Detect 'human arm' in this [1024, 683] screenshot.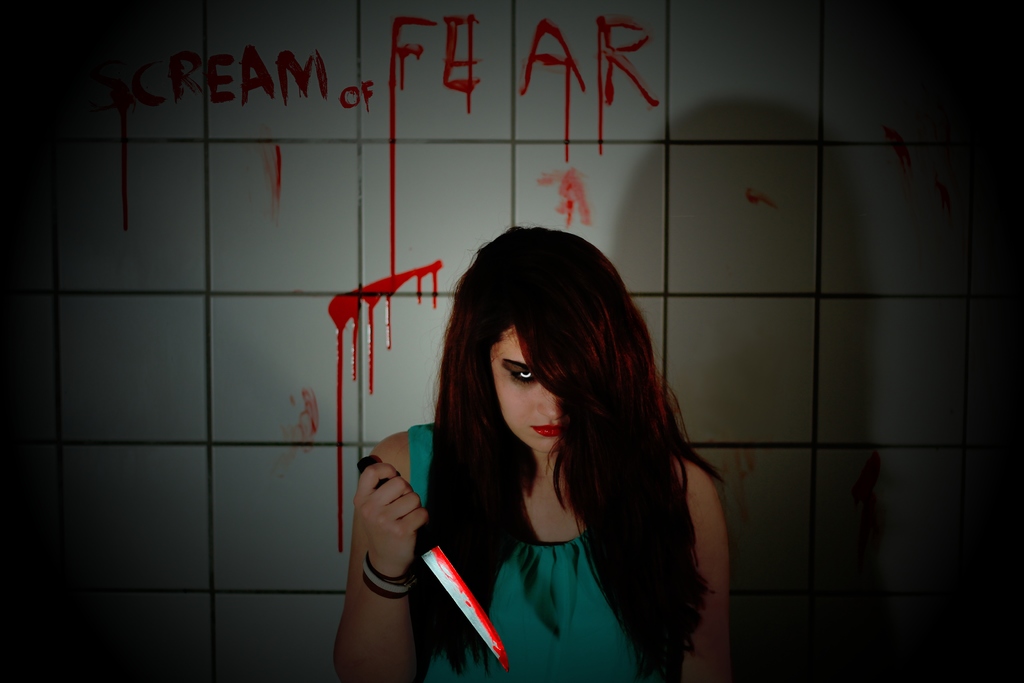
Detection: bbox=(655, 452, 749, 682).
